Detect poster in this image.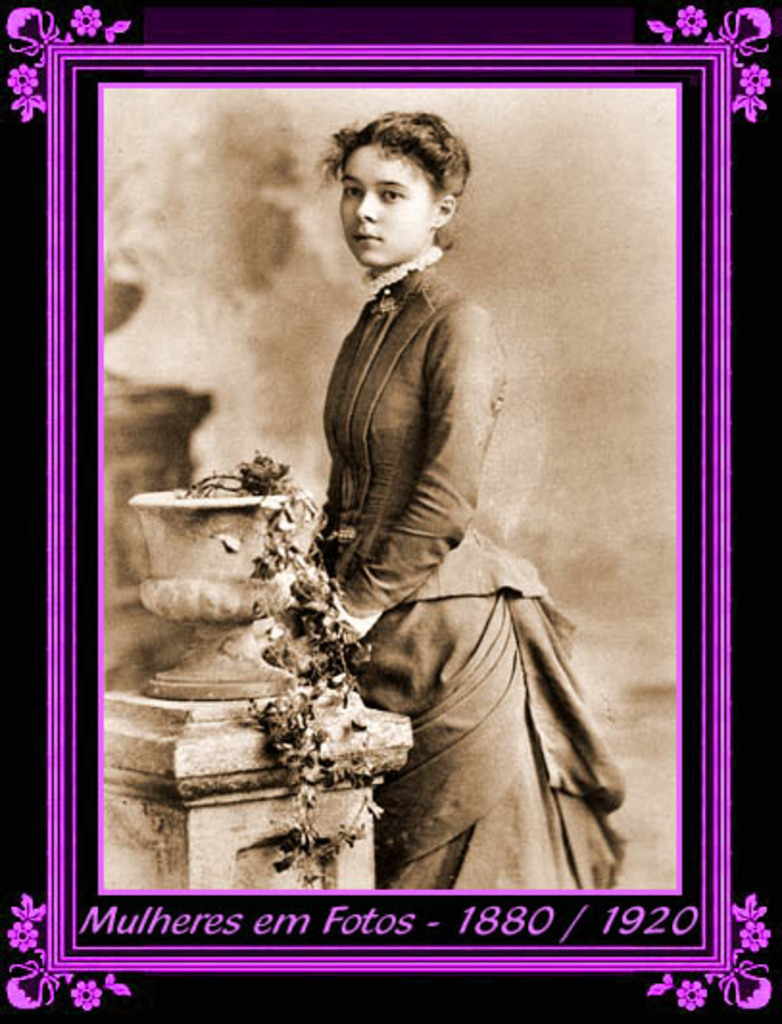
Detection: 0, 0, 780, 1022.
